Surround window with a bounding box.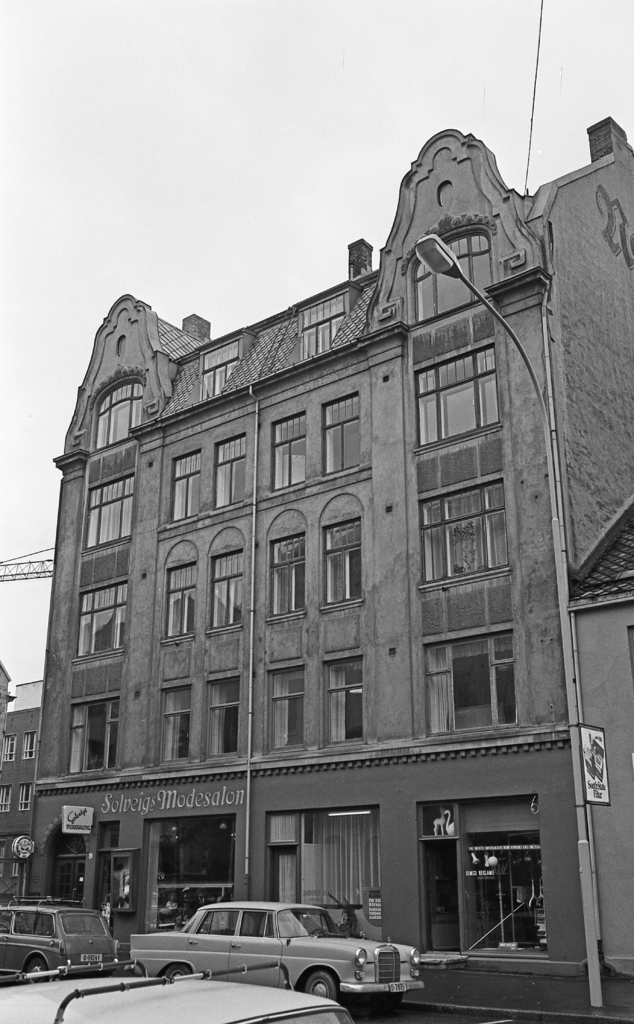
79 465 143 554.
